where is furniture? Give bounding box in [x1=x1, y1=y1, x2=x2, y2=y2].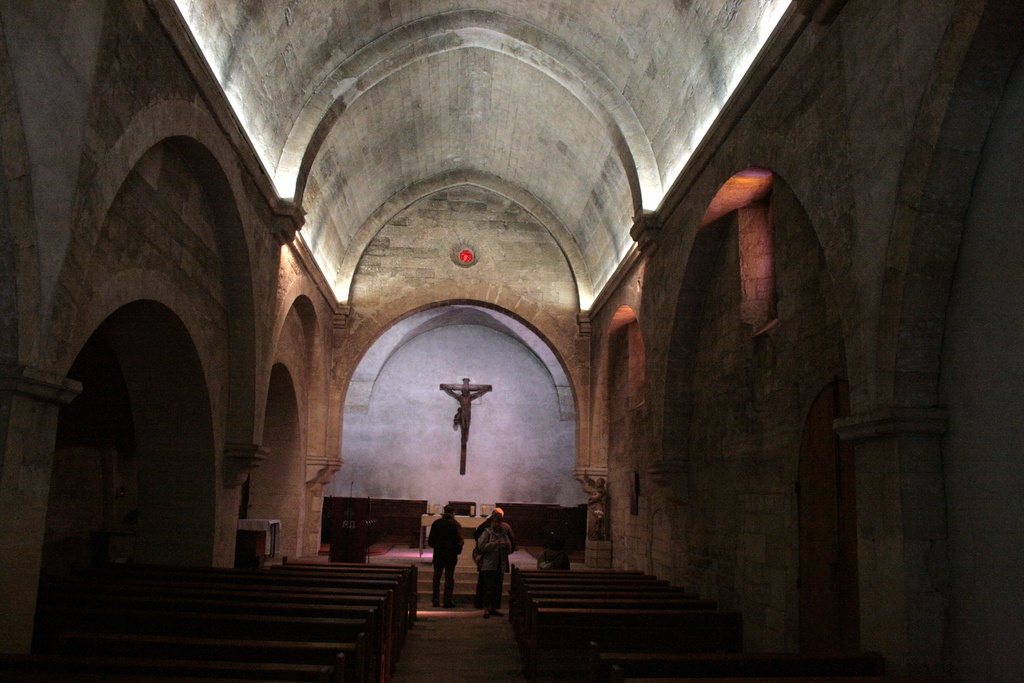
[x1=243, y1=519, x2=282, y2=572].
